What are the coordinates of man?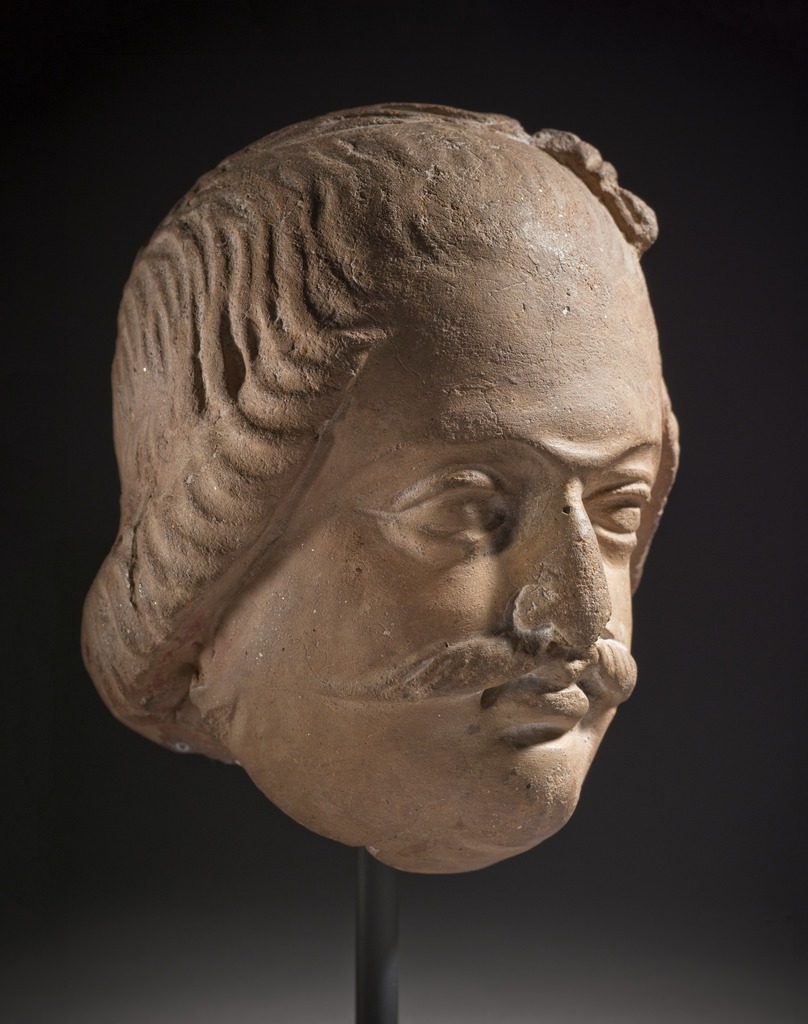
[left=109, top=134, right=679, bottom=834].
